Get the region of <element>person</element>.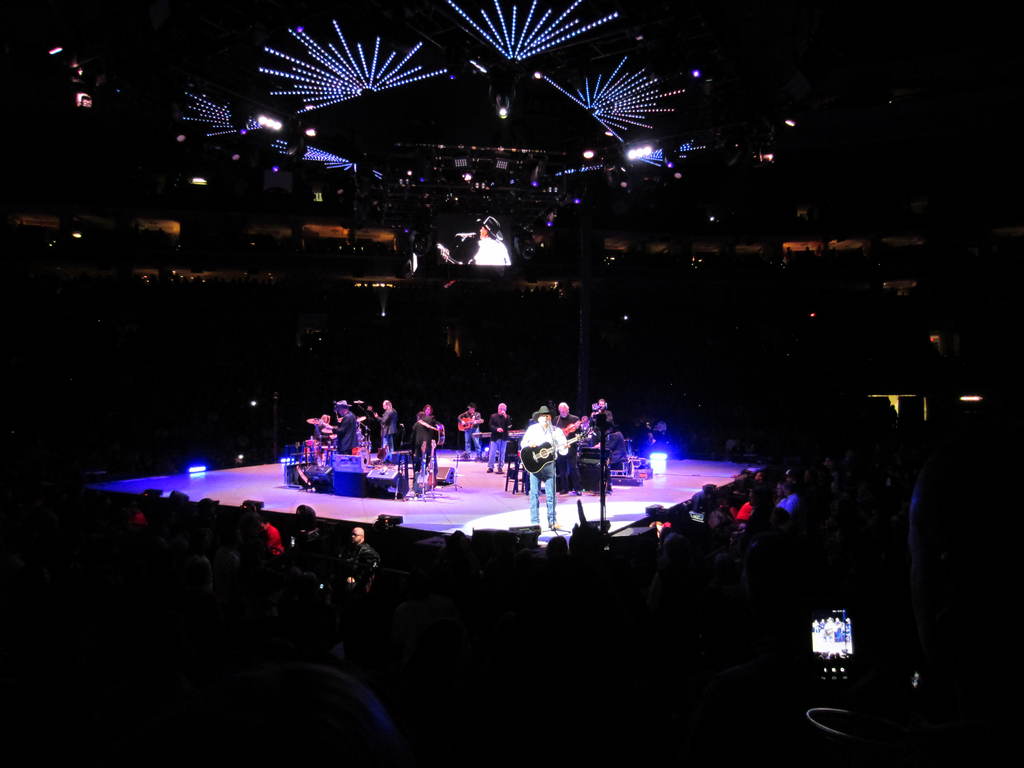
{"x1": 554, "y1": 403, "x2": 582, "y2": 497}.
